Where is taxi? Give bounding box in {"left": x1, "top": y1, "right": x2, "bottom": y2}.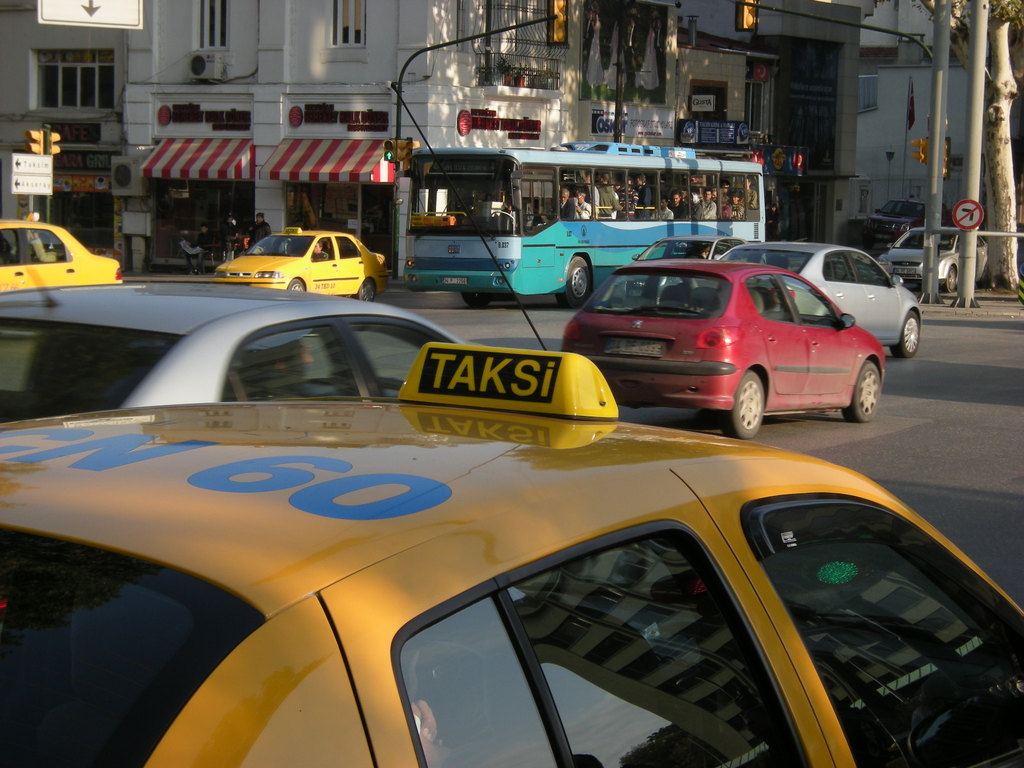
{"left": 0, "top": 223, "right": 113, "bottom": 302}.
